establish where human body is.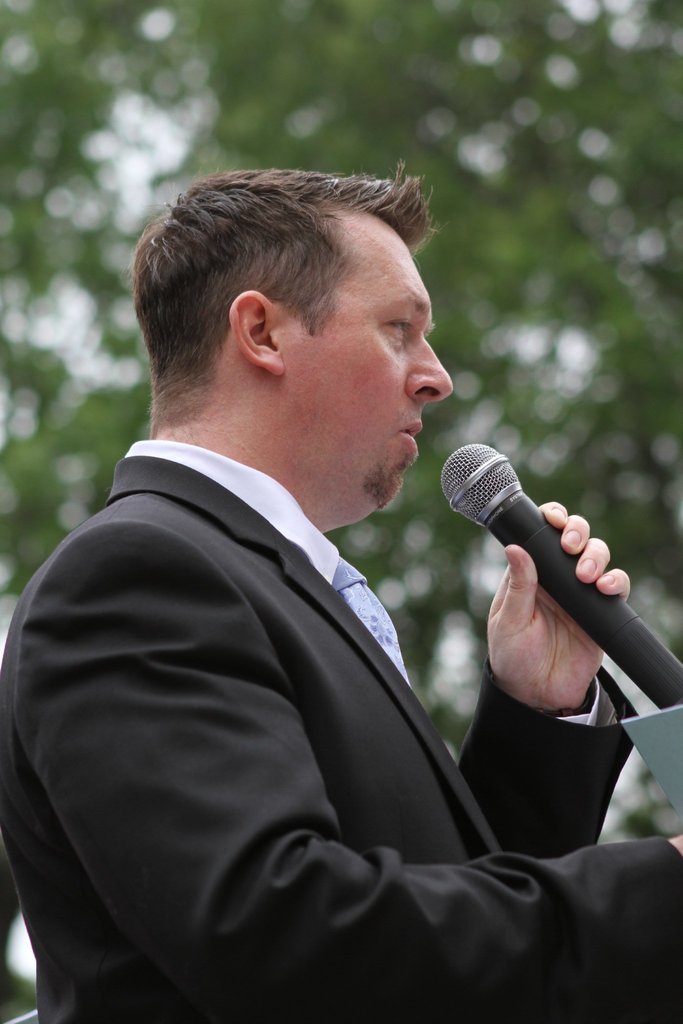
Established at 0, 166, 682, 1023.
